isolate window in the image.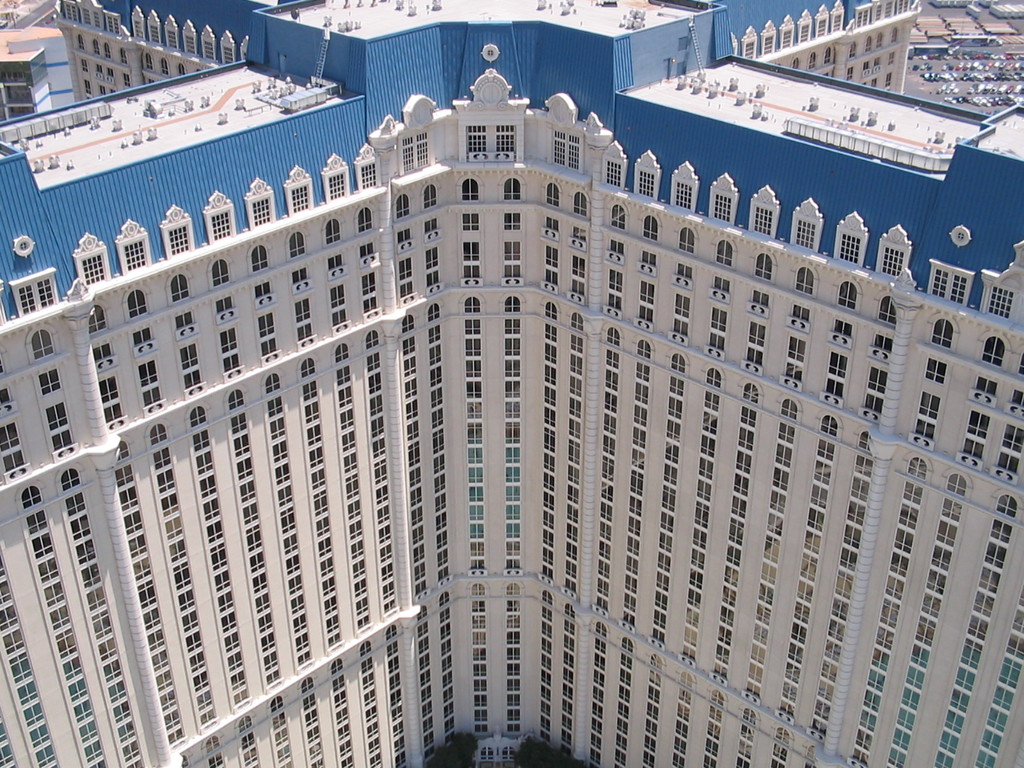
Isolated region: bbox=(736, 736, 751, 757).
